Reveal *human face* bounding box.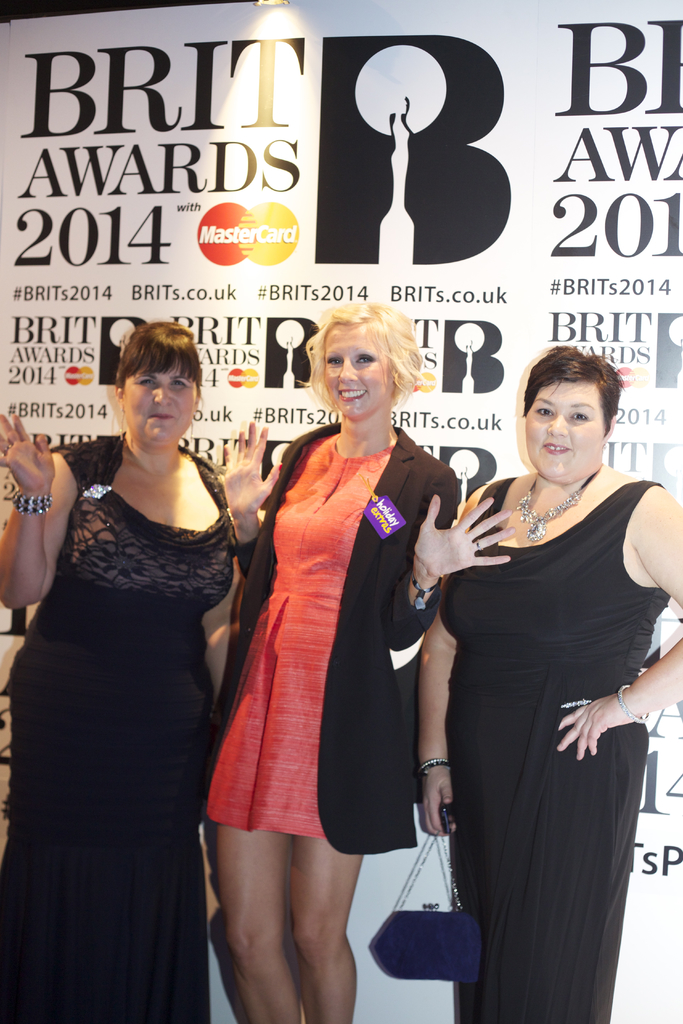
Revealed: detection(324, 318, 393, 412).
